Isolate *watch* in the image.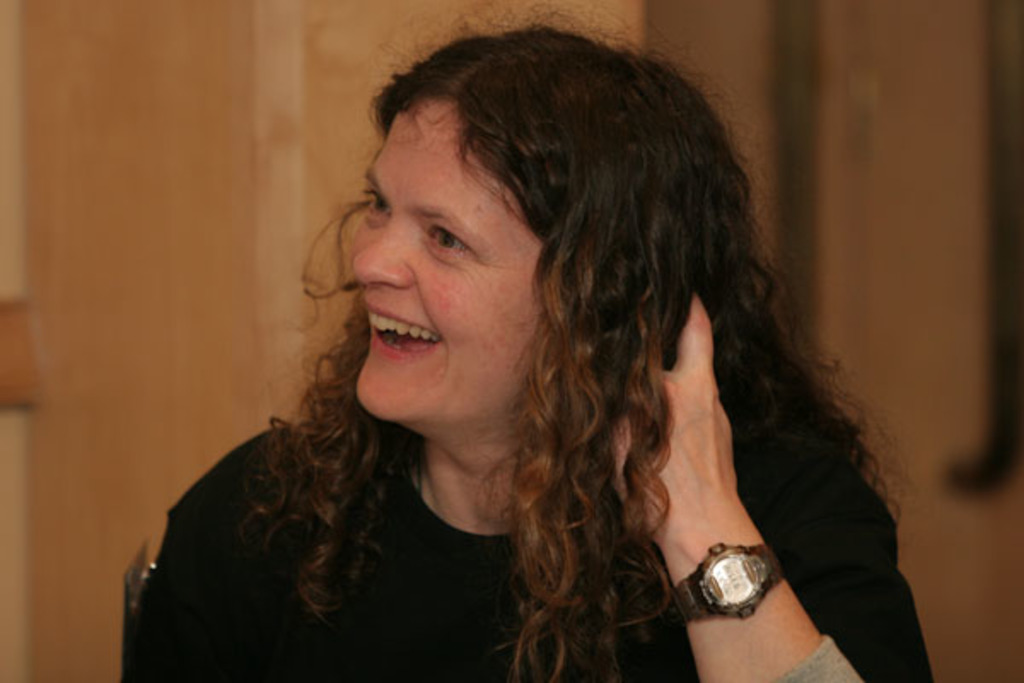
Isolated region: (left=667, top=543, right=783, bottom=628).
